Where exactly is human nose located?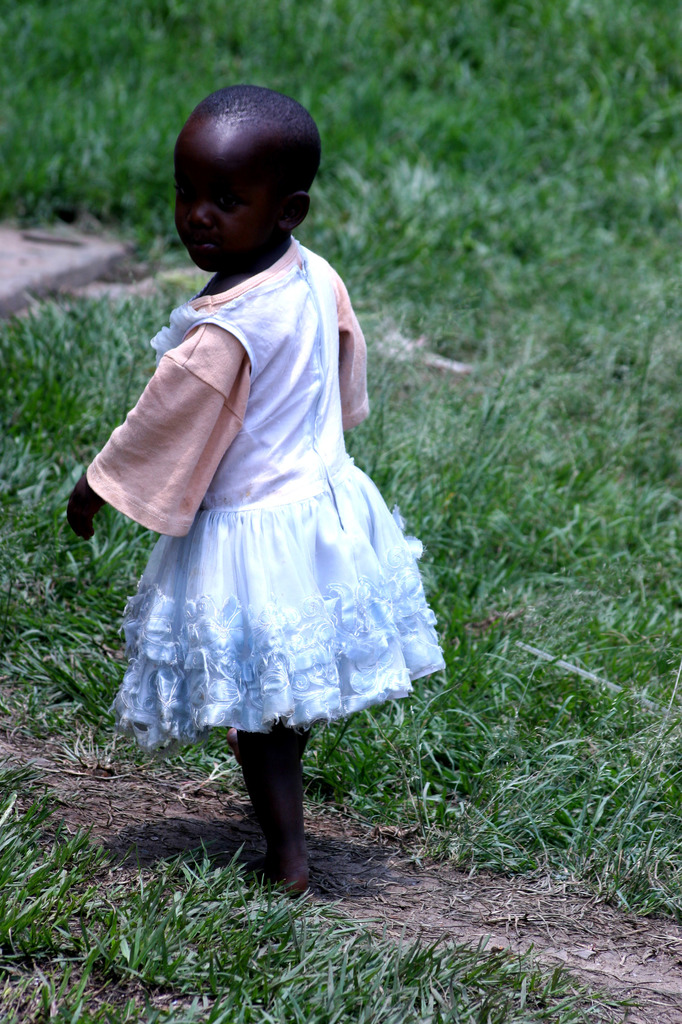
Its bounding box is locate(186, 203, 212, 225).
